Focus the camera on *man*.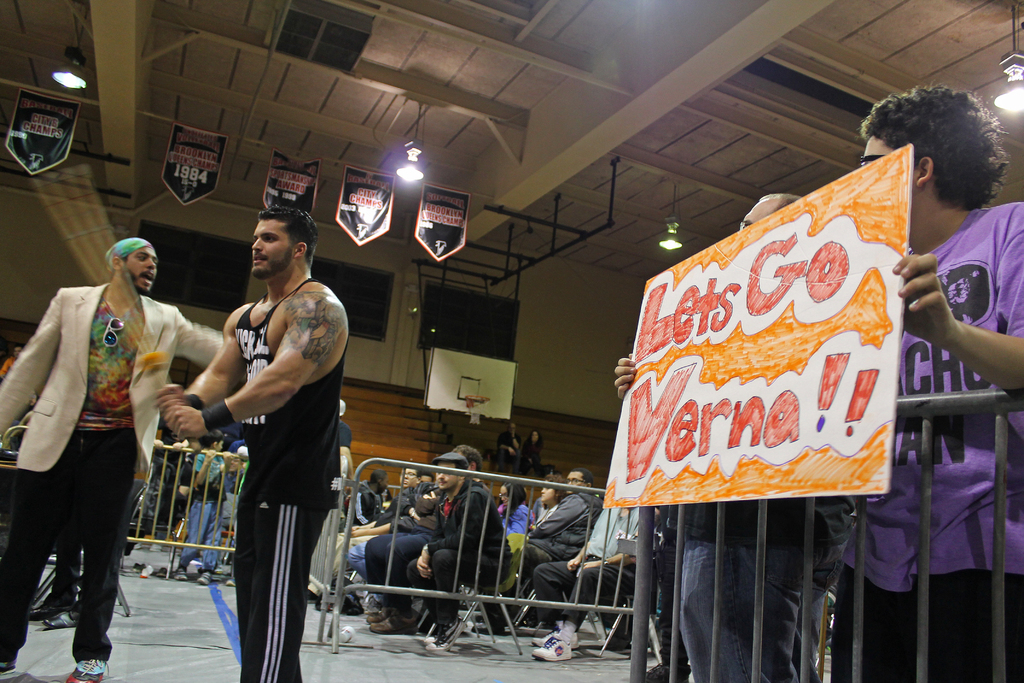
Focus region: {"x1": 616, "y1": 82, "x2": 1023, "y2": 682}.
